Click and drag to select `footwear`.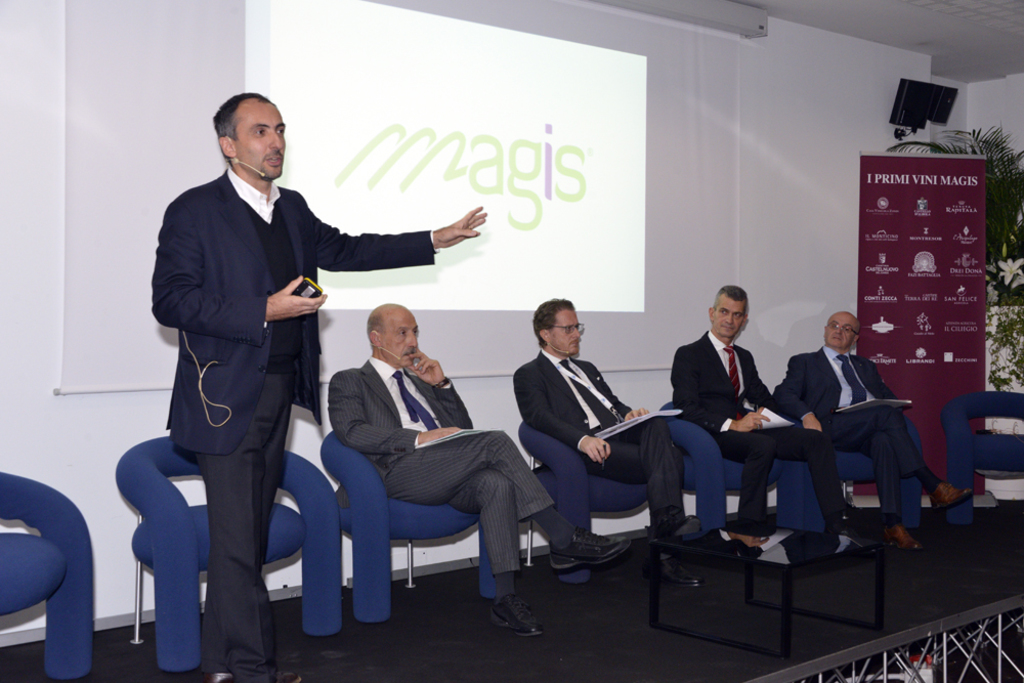
Selection: 494,597,547,640.
